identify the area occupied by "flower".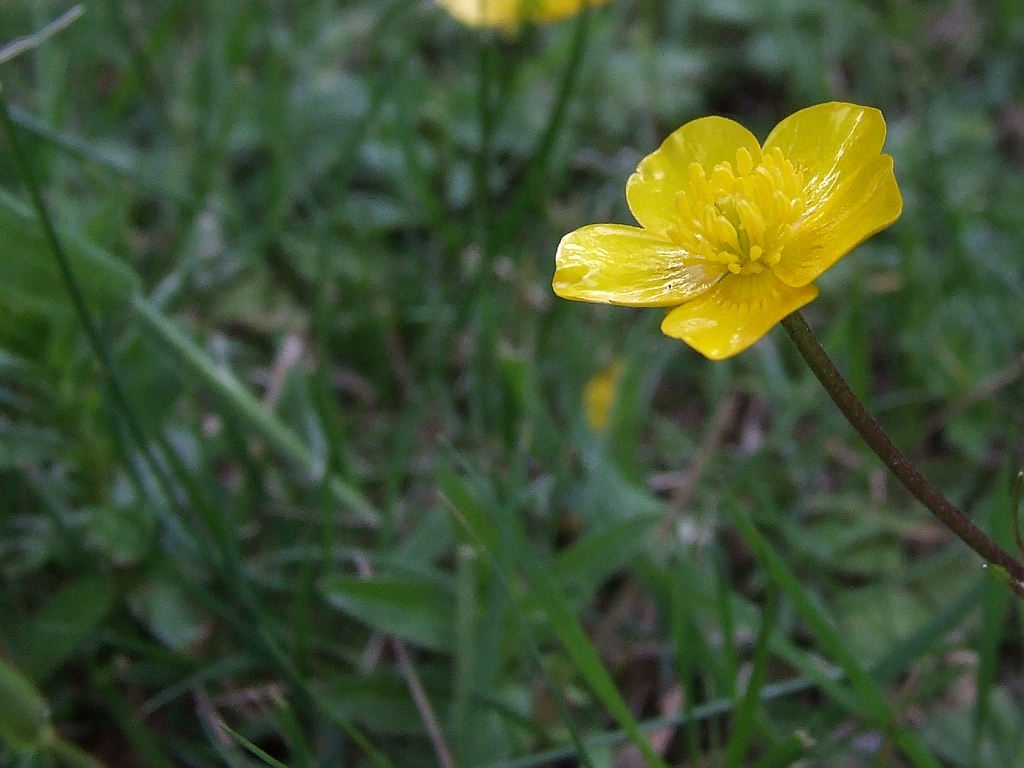
Area: Rect(555, 103, 898, 363).
